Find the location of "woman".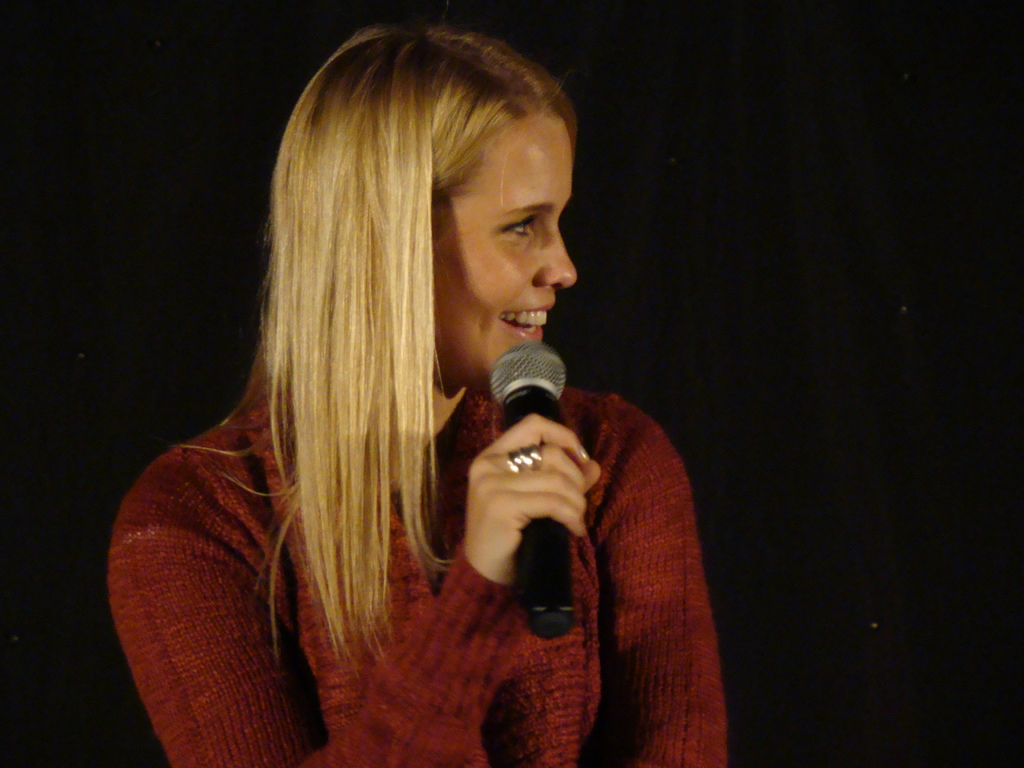
Location: <region>95, 15, 731, 766</region>.
